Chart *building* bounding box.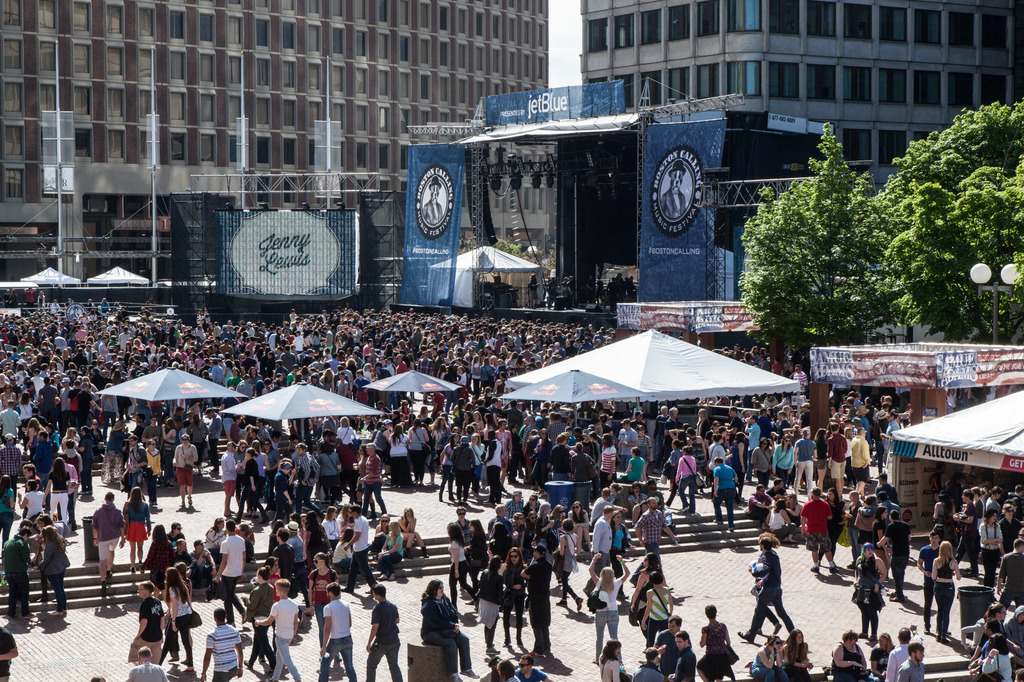
Charted: bbox=[583, 0, 1023, 177].
